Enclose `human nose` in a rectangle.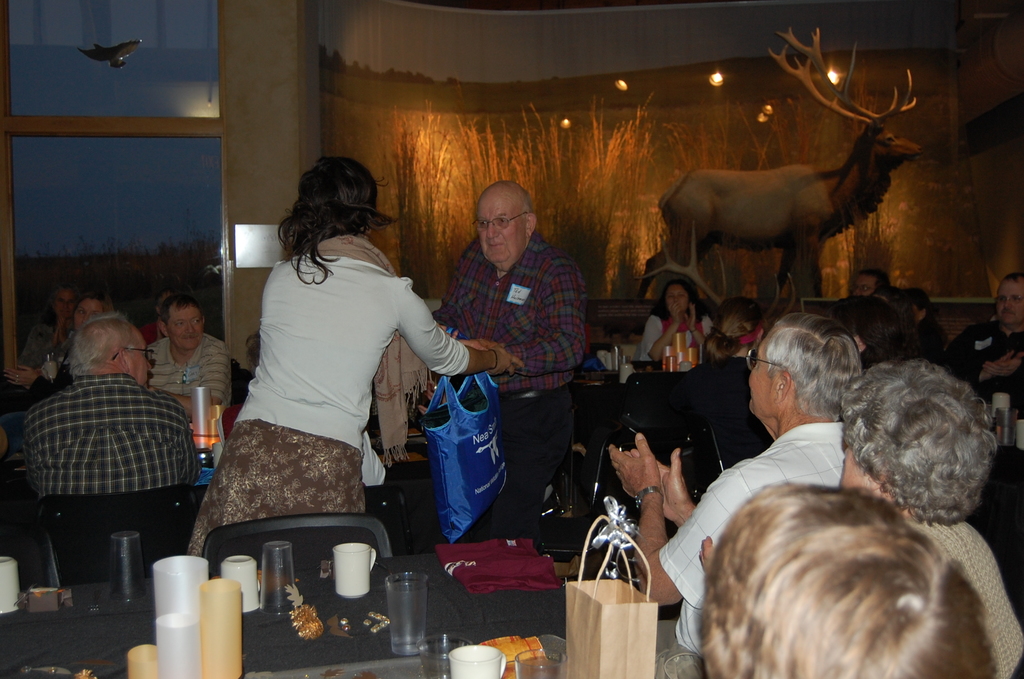
486:219:503:239.
